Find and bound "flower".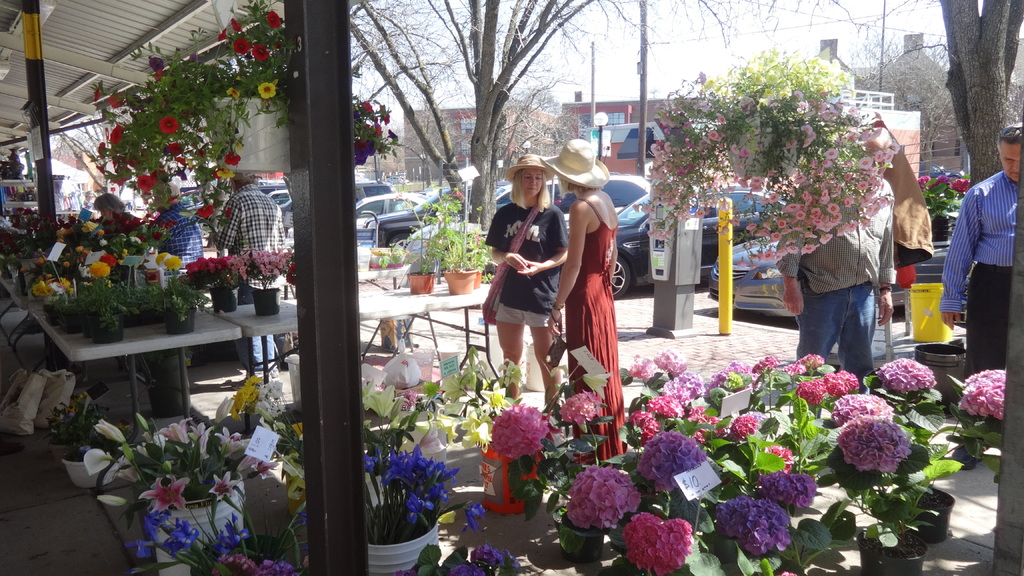
Bound: BBox(103, 90, 134, 111).
